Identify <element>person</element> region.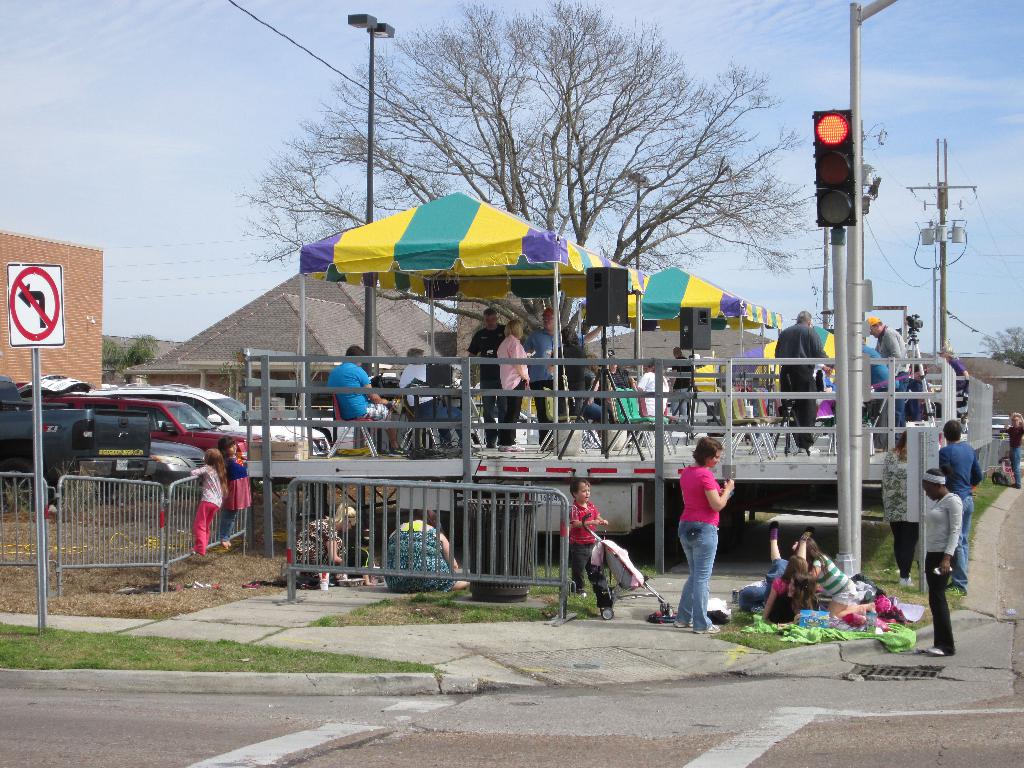
Region: 326 346 396 449.
